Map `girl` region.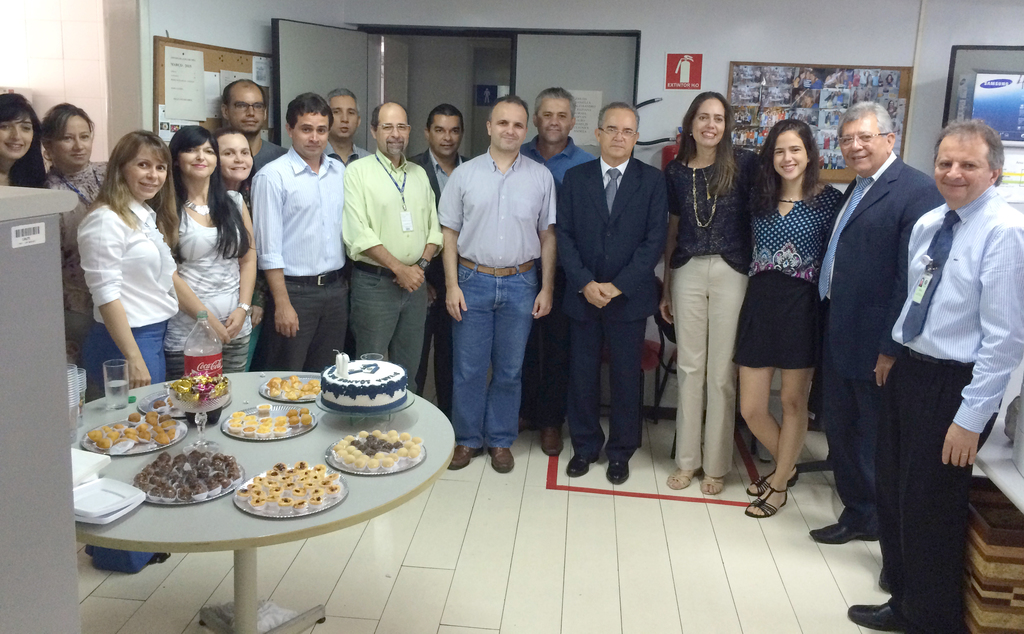
Mapped to pyautogui.locateOnScreen(729, 116, 846, 516).
